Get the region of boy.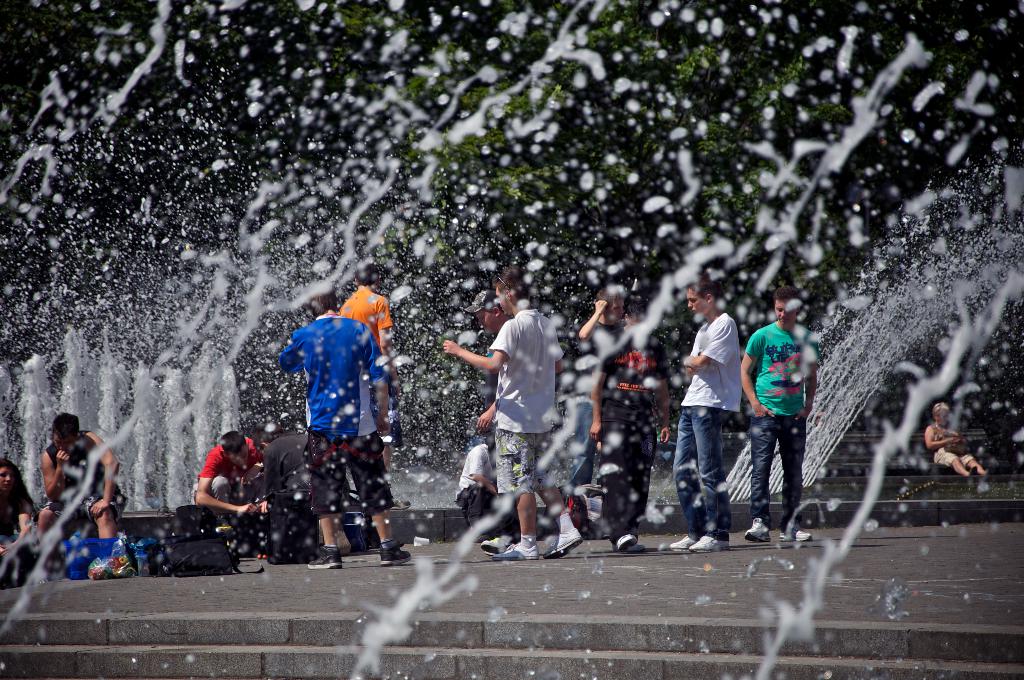
275, 271, 414, 572.
